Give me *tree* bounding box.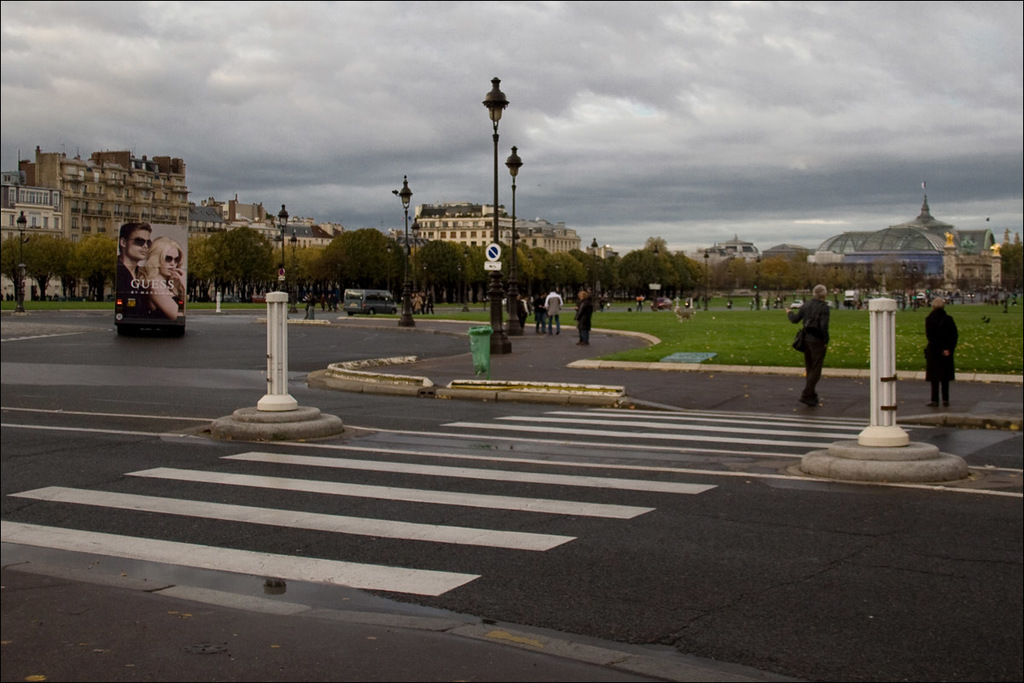
(x1=801, y1=260, x2=841, y2=301).
